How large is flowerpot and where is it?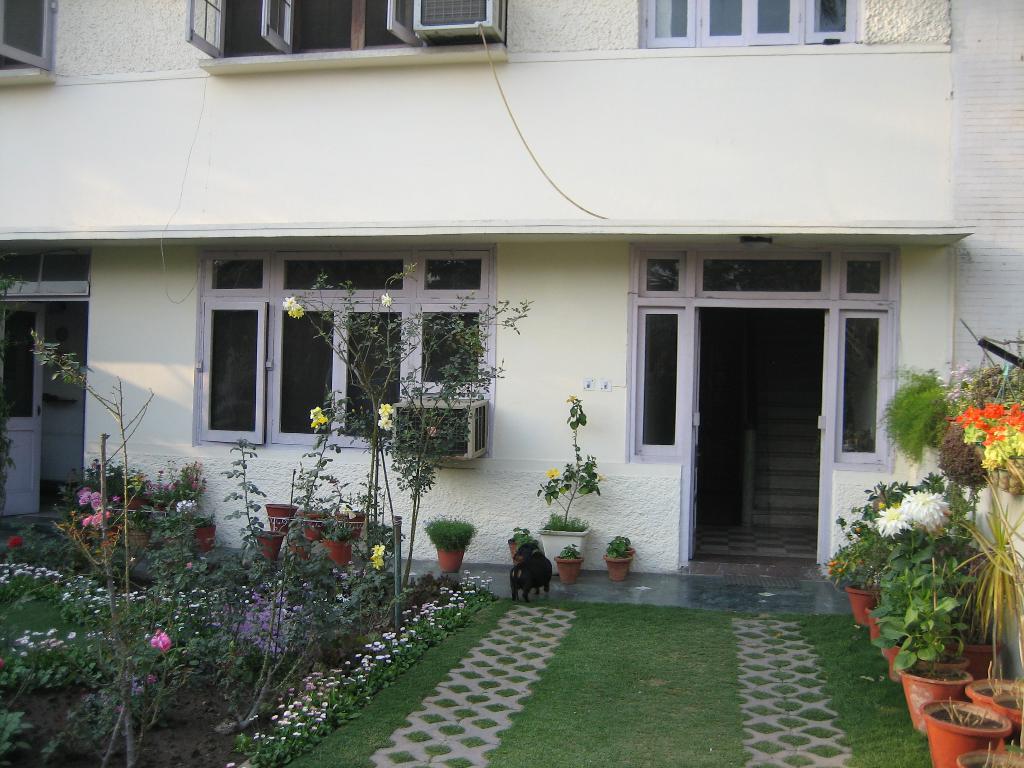
Bounding box: (508, 538, 540, 562).
